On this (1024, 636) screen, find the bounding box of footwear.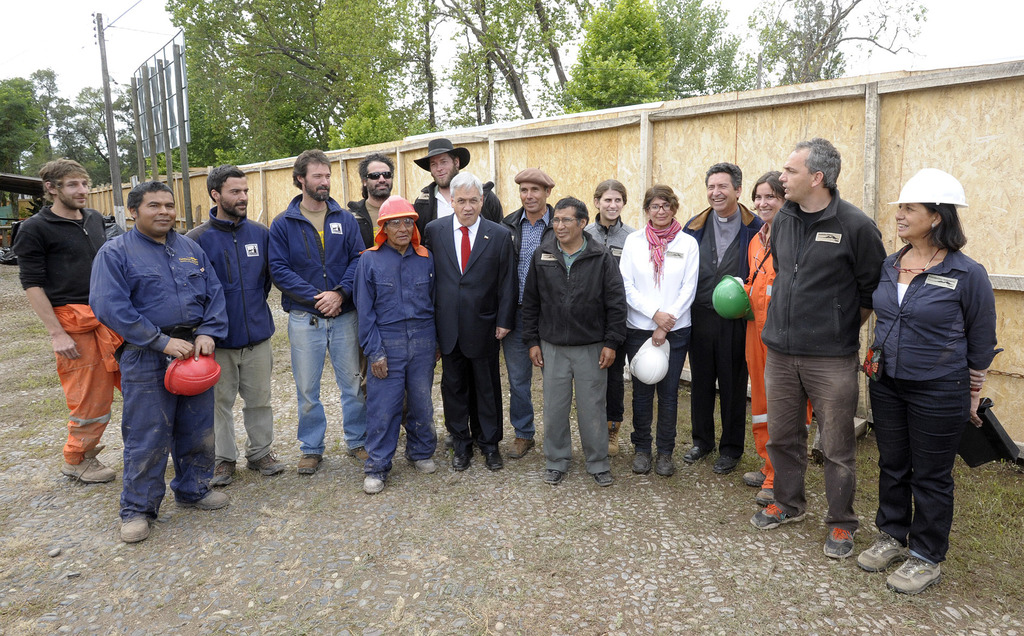
Bounding box: pyautogui.locateOnScreen(856, 534, 905, 575).
